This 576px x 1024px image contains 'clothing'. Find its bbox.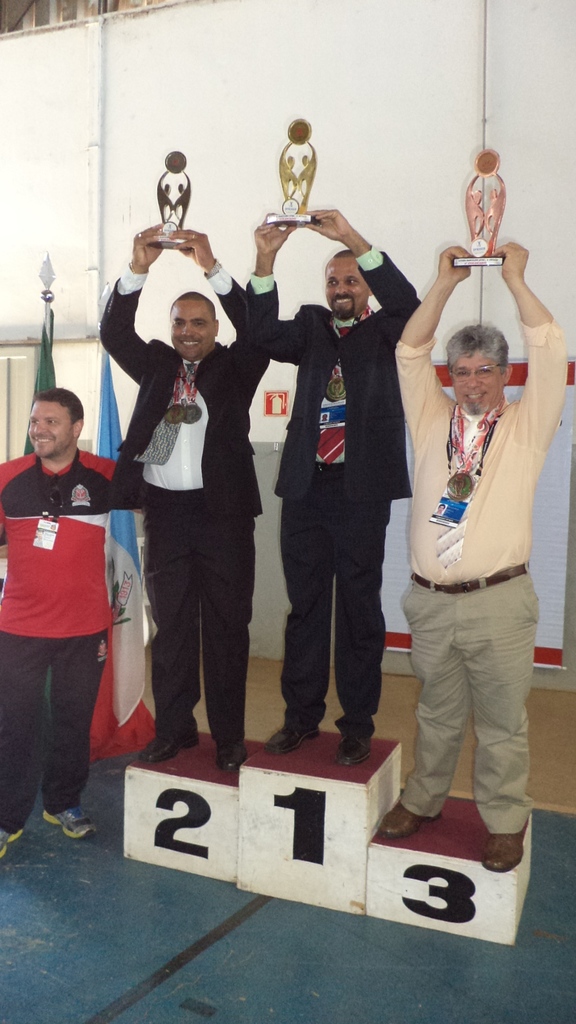
pyautogui.locateOnScreen(88, 266, 266, 764).
